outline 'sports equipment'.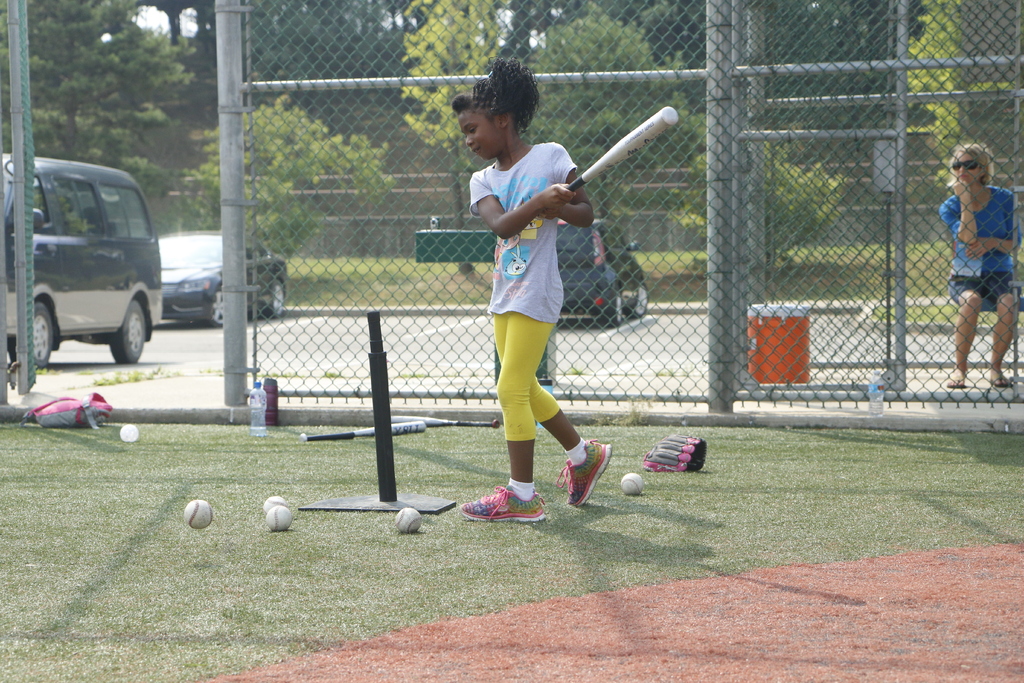
Outline: bbox=(261, 502, 294, 534).
